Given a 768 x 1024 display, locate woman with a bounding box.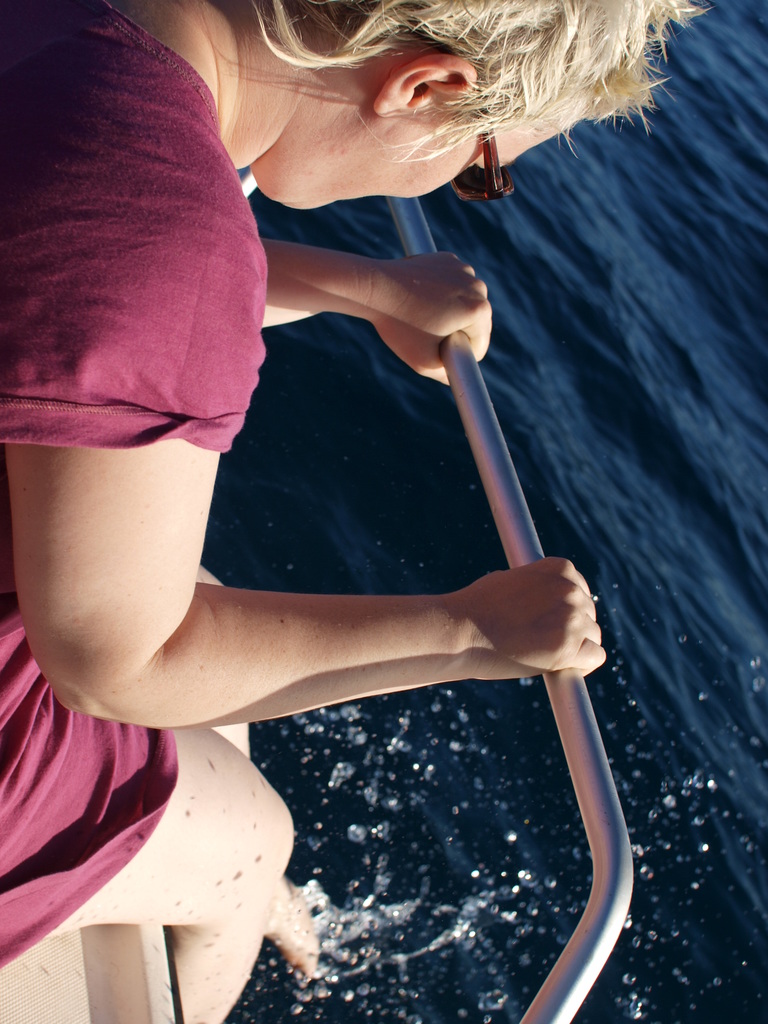
Located: [x1=0, y1=0, x2=758, y2=1023].
